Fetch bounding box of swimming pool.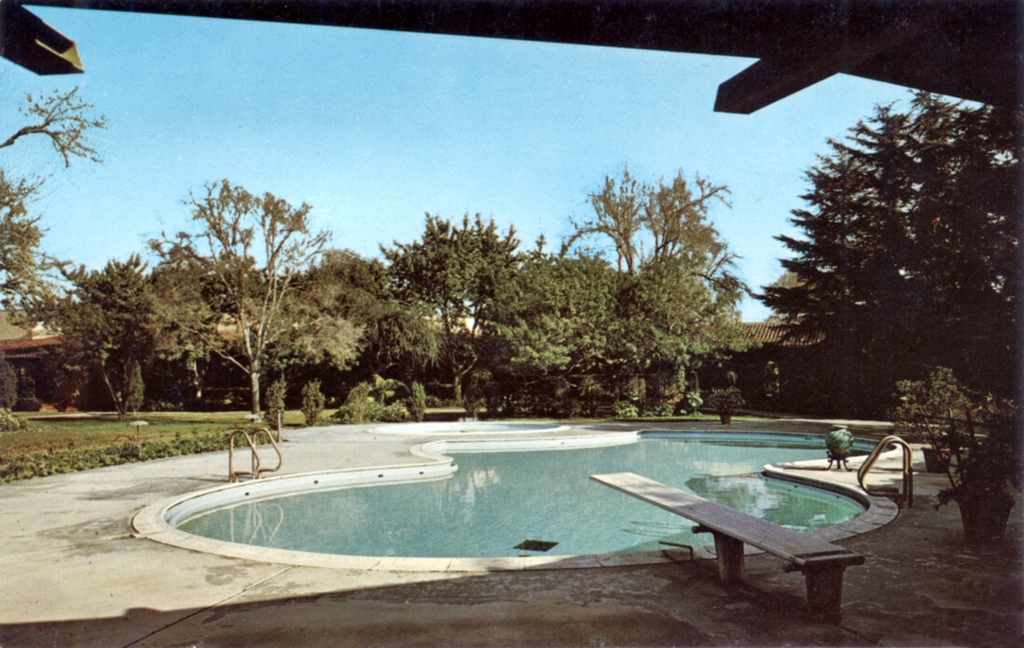
Bbox: detection(167, 428, 892, 561).
